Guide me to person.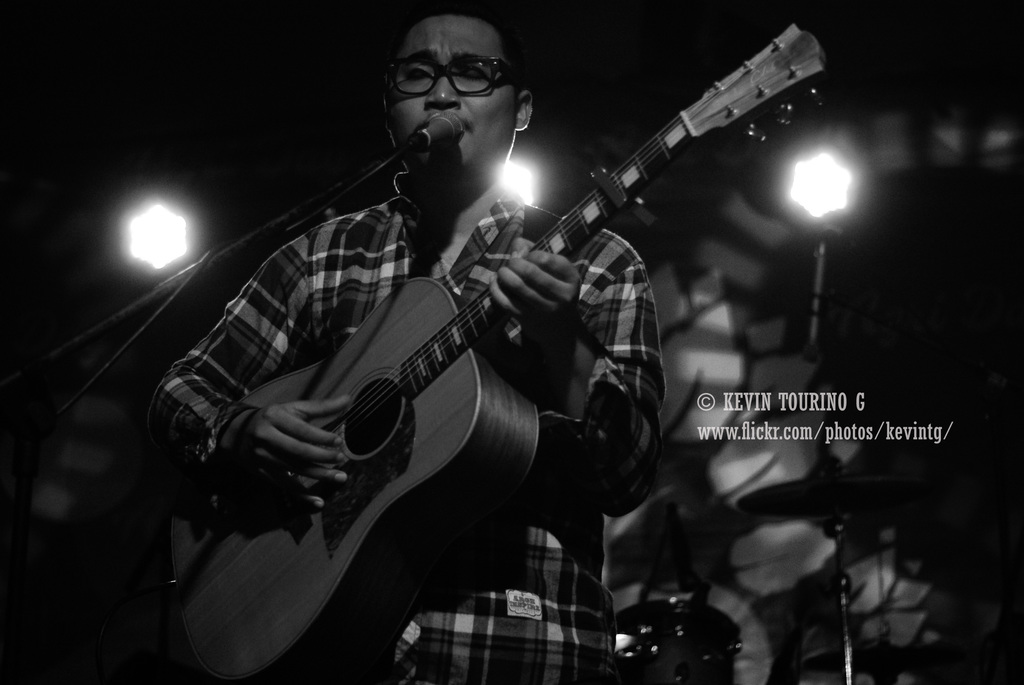
Guidance: region(179, 0, 788, 667).
